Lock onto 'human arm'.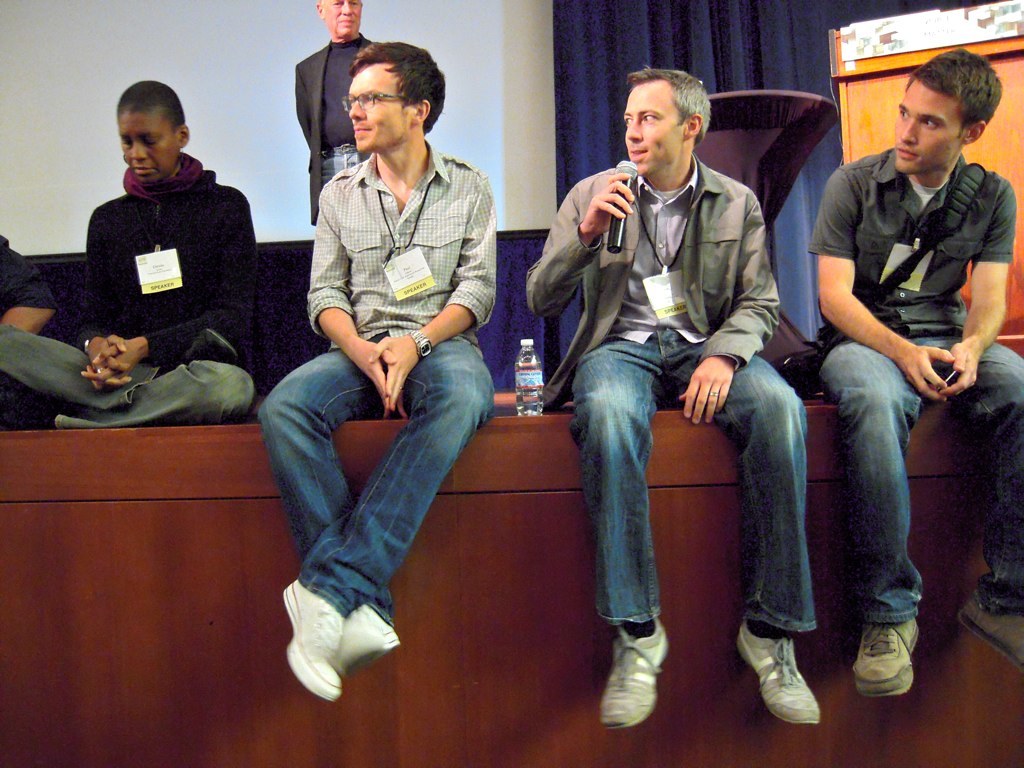
Locked: 802, 165, 953, 402.
